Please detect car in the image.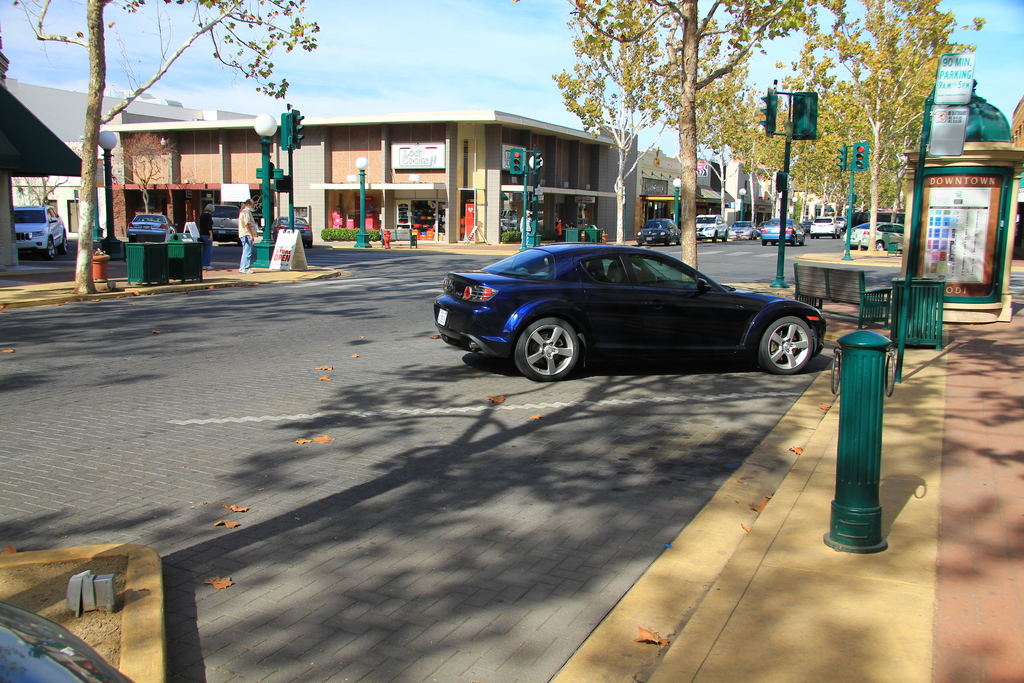
(850,224,902,249).
